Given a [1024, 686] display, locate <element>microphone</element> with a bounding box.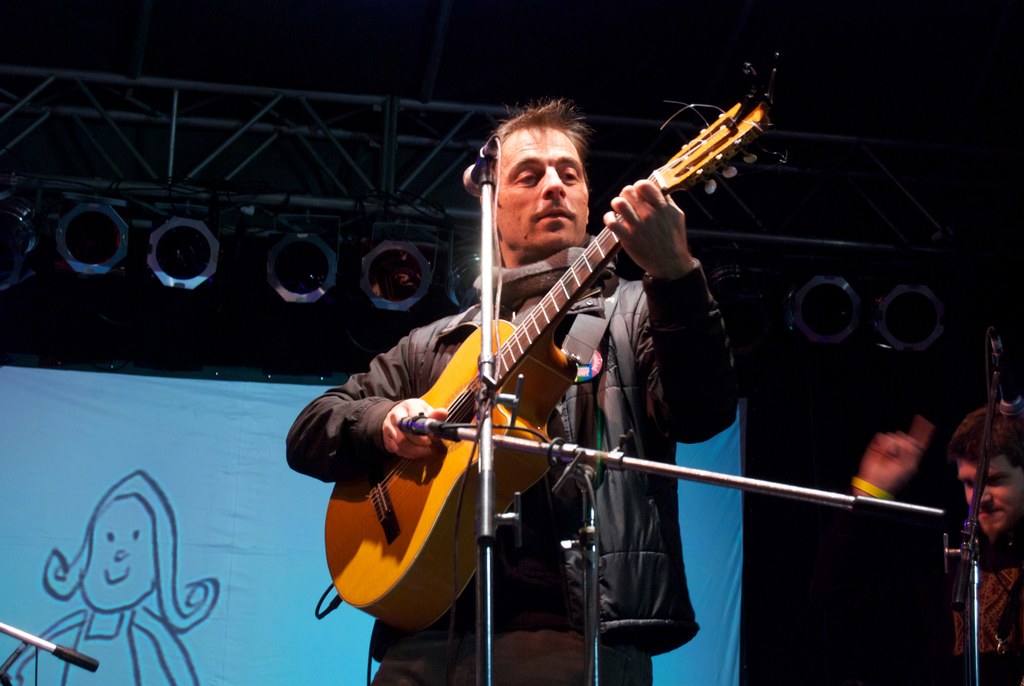
Located: left=995, top=328, right=1022, bottom=419.
